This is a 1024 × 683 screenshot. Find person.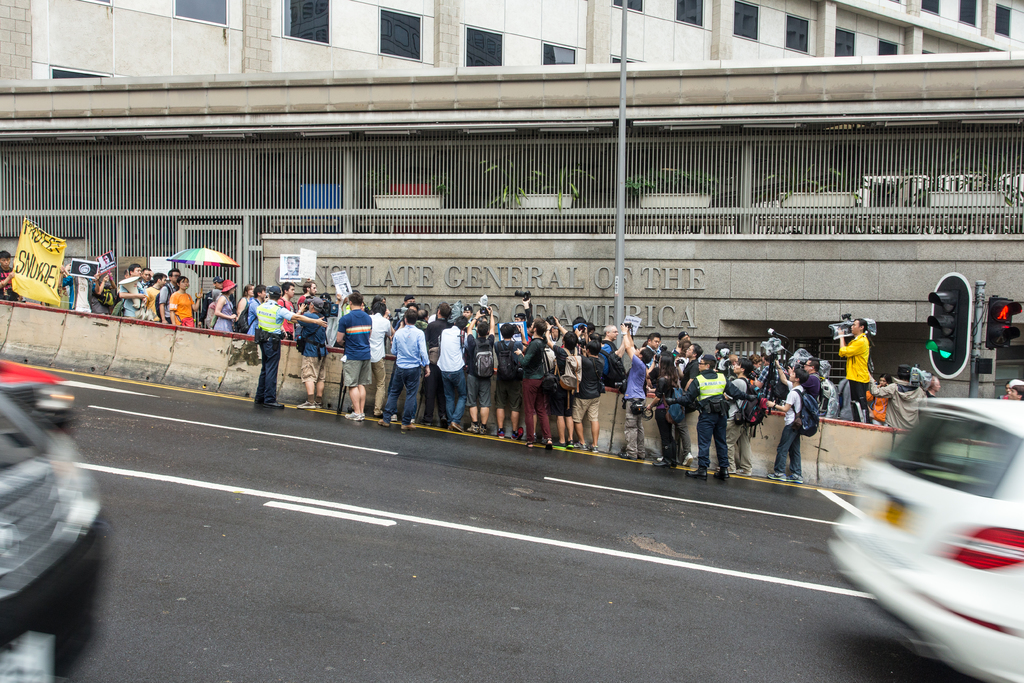
Bounding box: 547, 339, 610, 456.
